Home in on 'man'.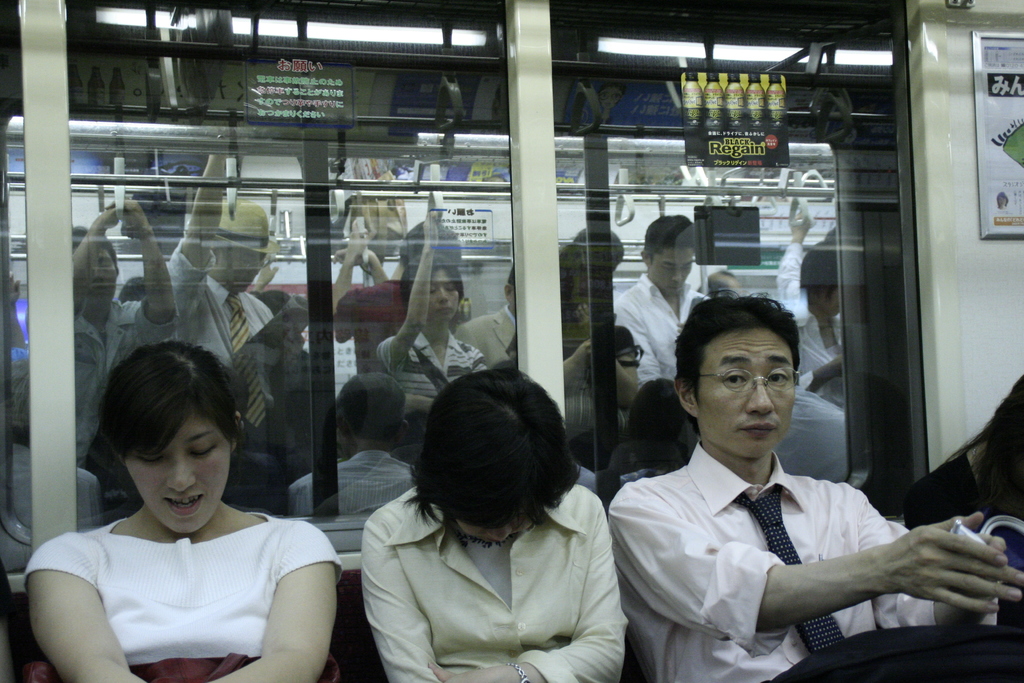
Homed in at select_region(71, 185, 179, 477).
